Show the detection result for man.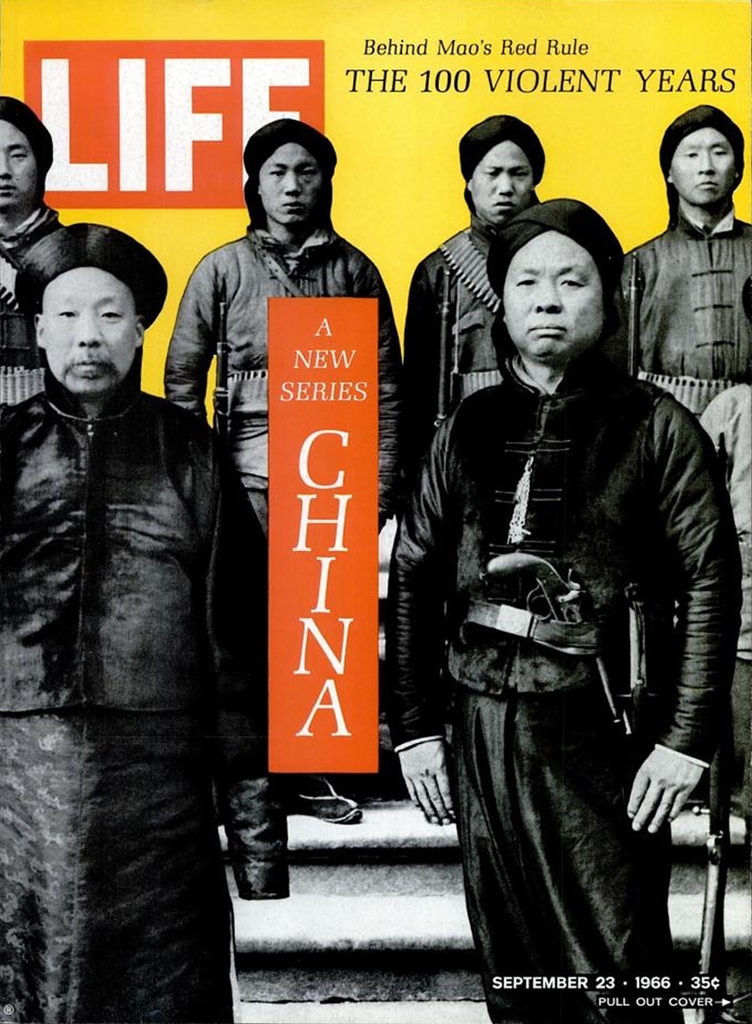
[x1=386, y1=110, x2=585, y2=526].
